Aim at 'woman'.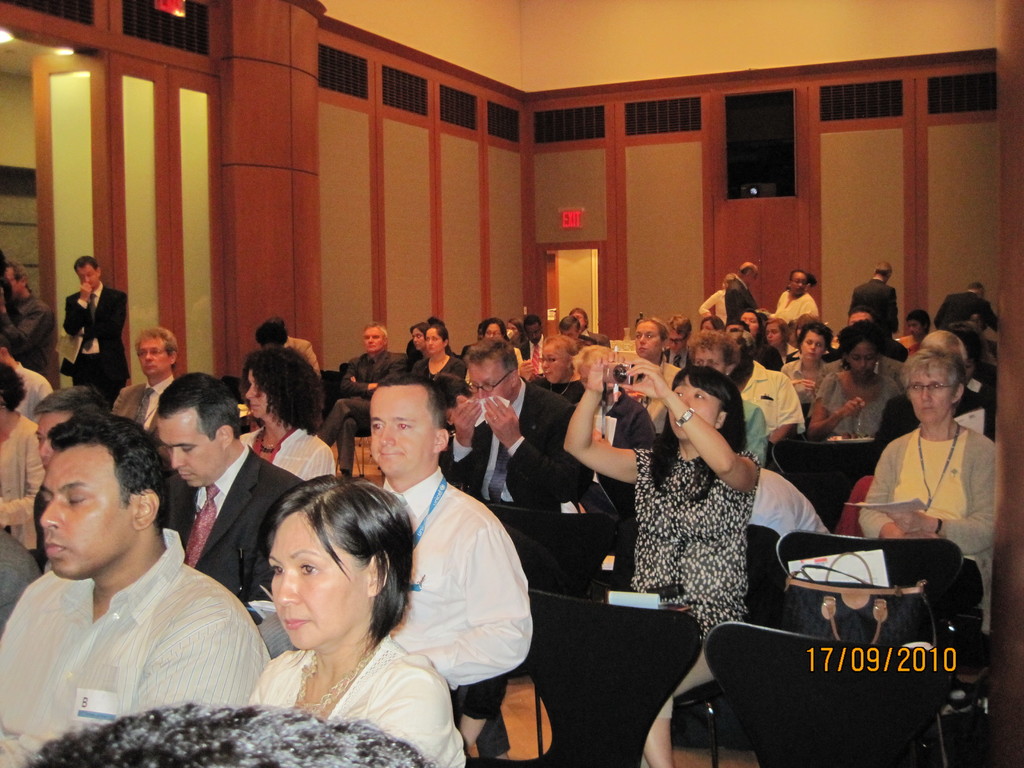
Aimed at Rect(858, 351, 995, 625).
